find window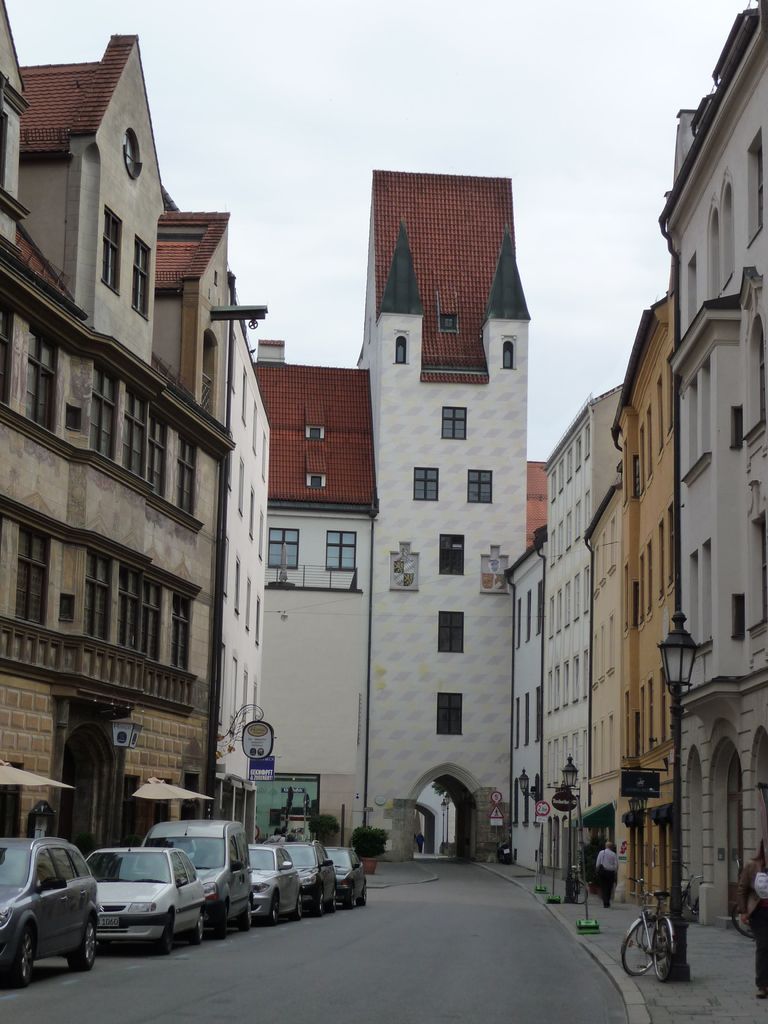
(x1=438, y1=610, x2=461, y2=655)
